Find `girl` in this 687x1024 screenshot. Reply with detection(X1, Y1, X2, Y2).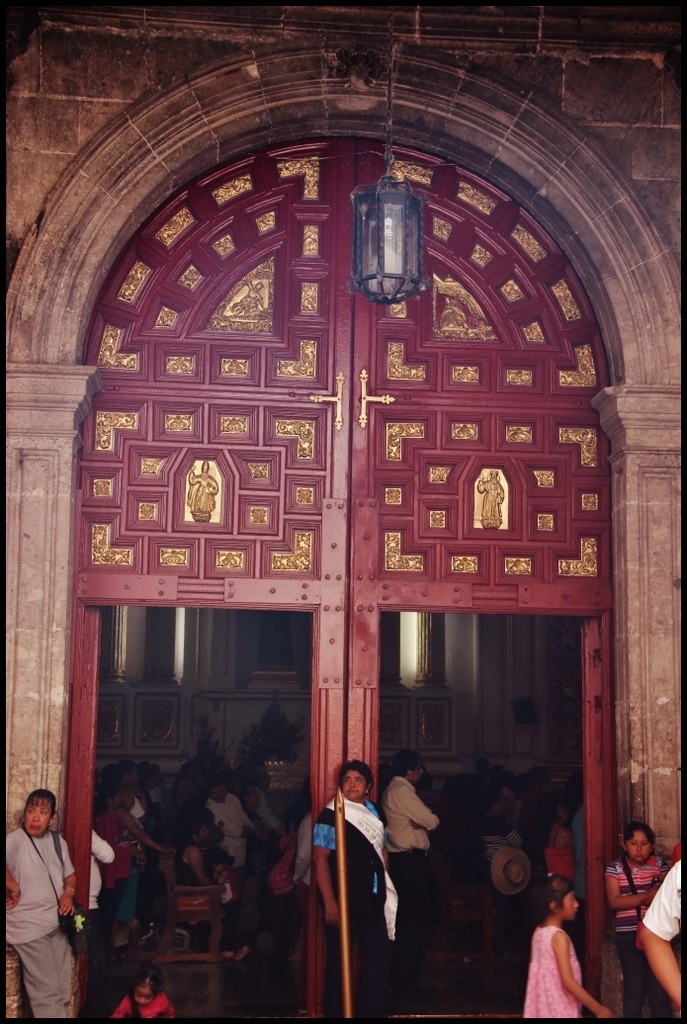
detection(213, 837, 254, 964).
